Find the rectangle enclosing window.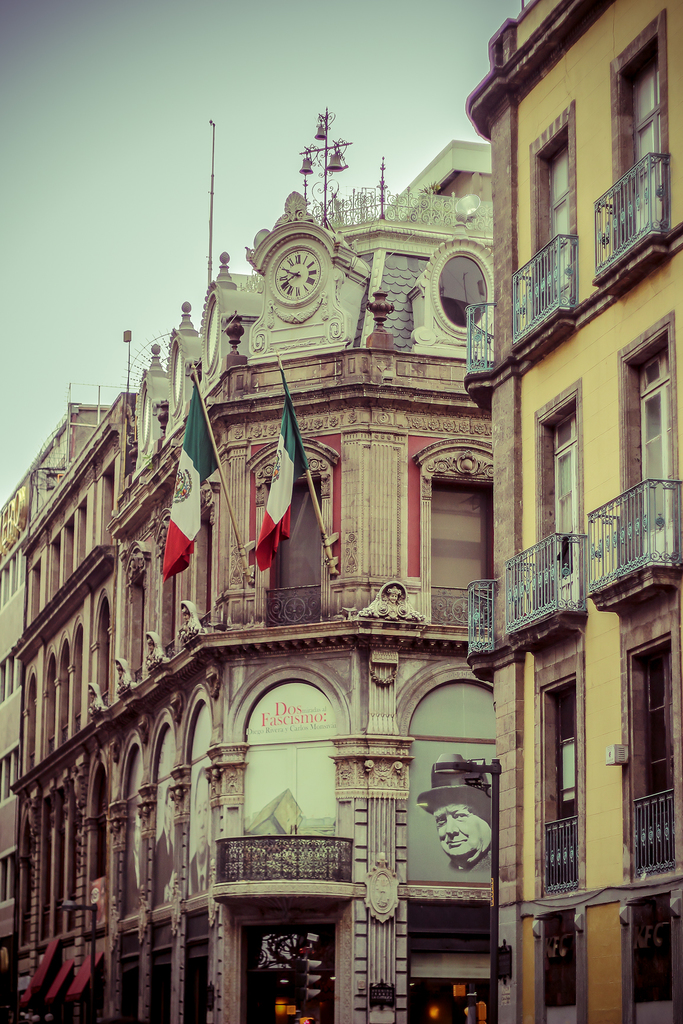
region(636, 349, 675, 550).
